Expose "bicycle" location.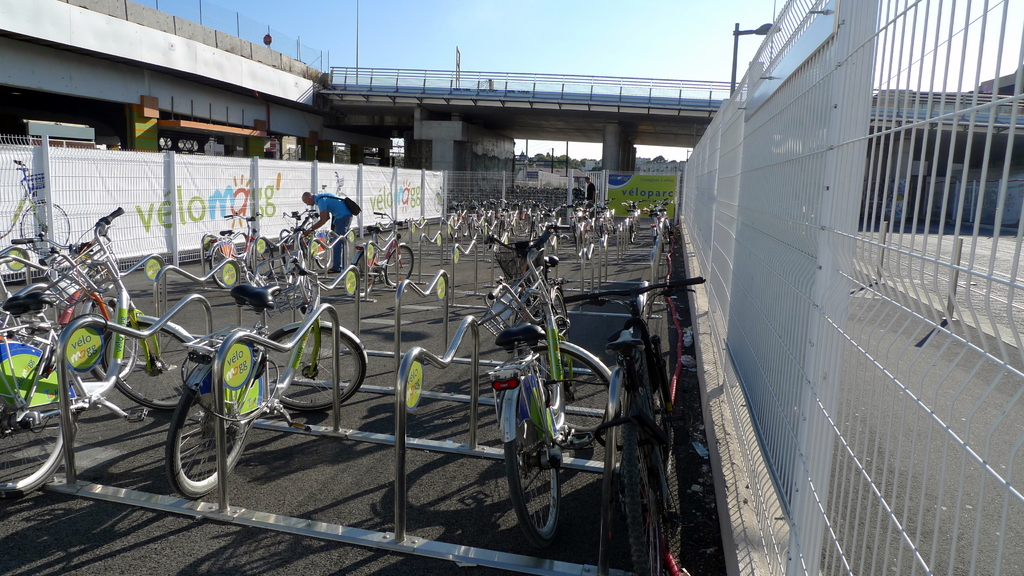
Exposed at BBox(163, 248, 360, 509).
